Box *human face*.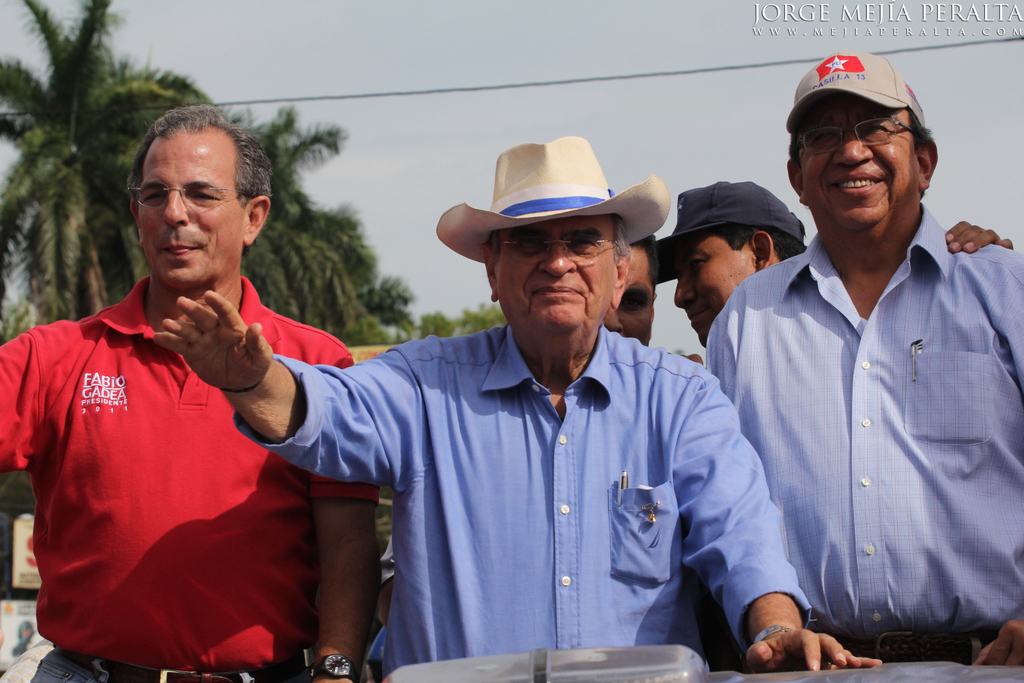
673,236,752,350.
